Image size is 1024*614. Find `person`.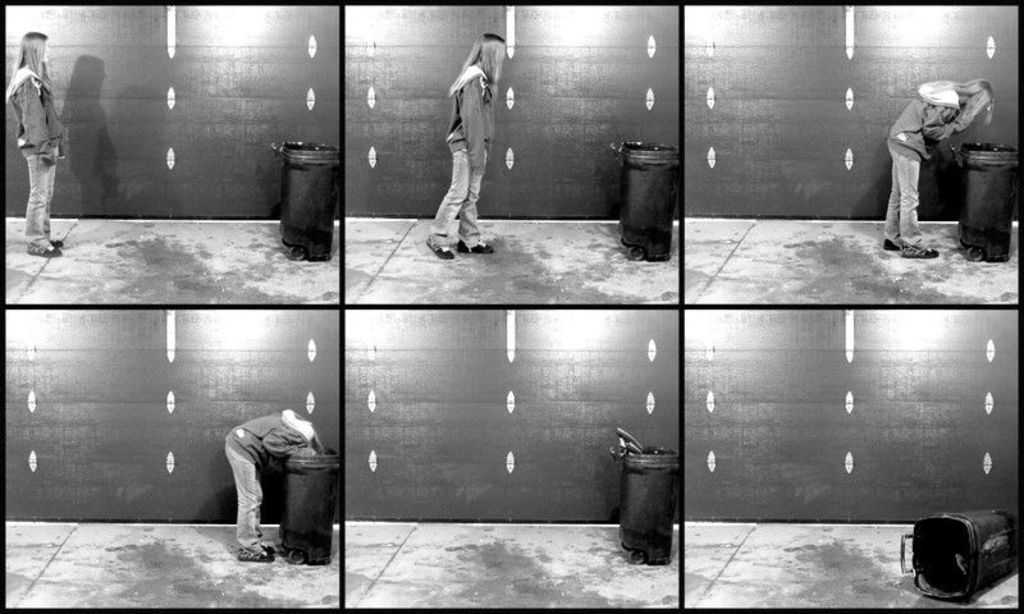
(221,407,317,569).
